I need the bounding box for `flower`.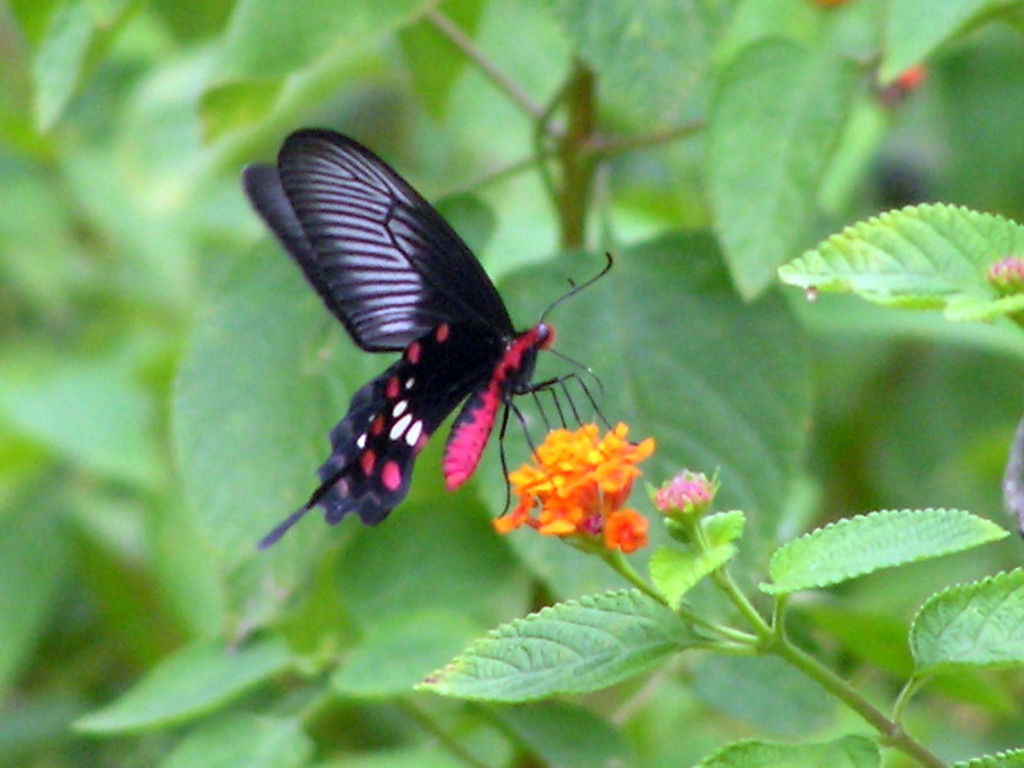
Here it is: Rect(658, 471, 715, 513).
